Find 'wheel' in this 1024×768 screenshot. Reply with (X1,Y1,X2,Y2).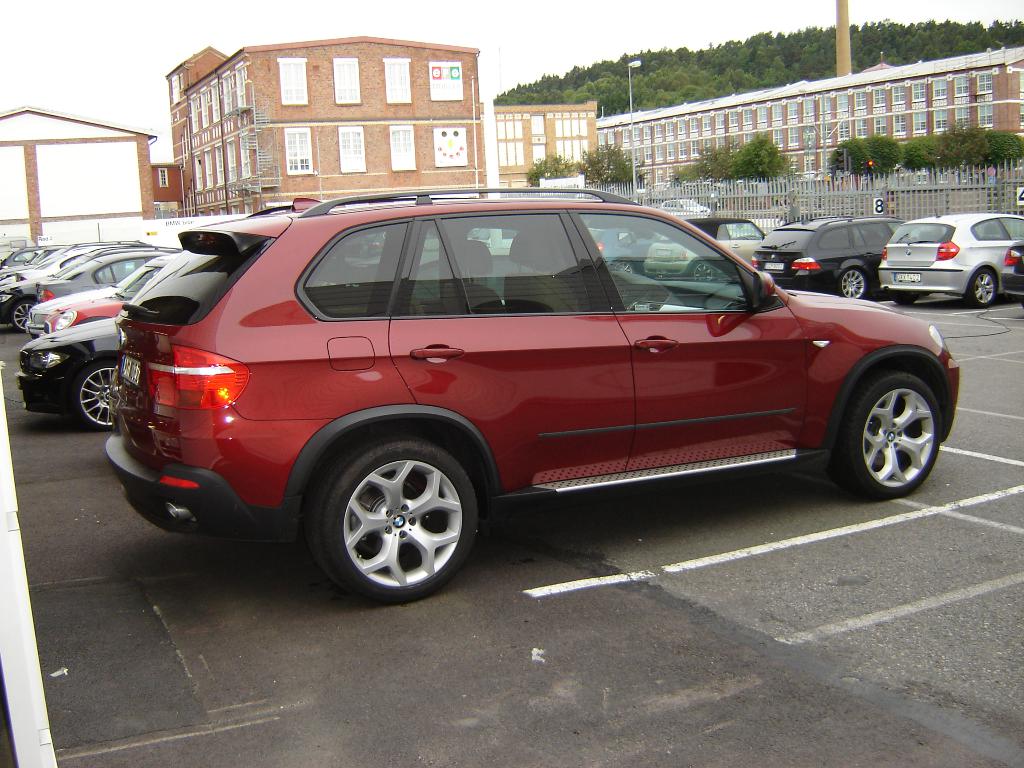
(308,439,474,605).
